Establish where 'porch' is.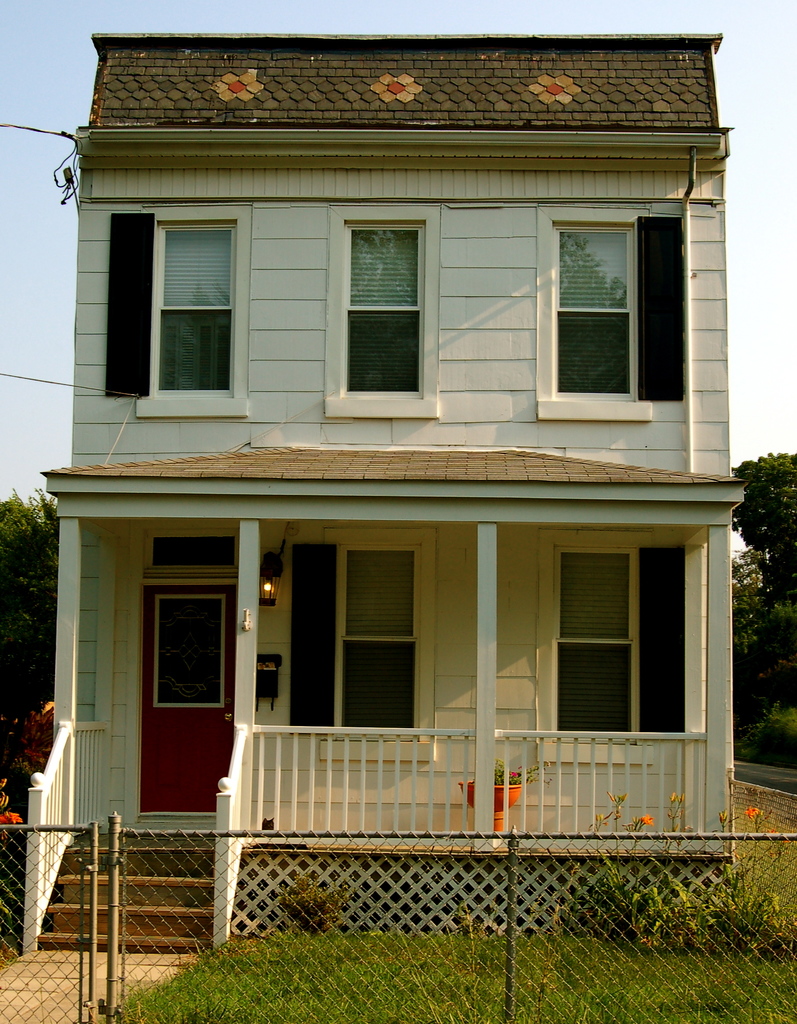
Established at BBox(20, 831, 734, 947).
